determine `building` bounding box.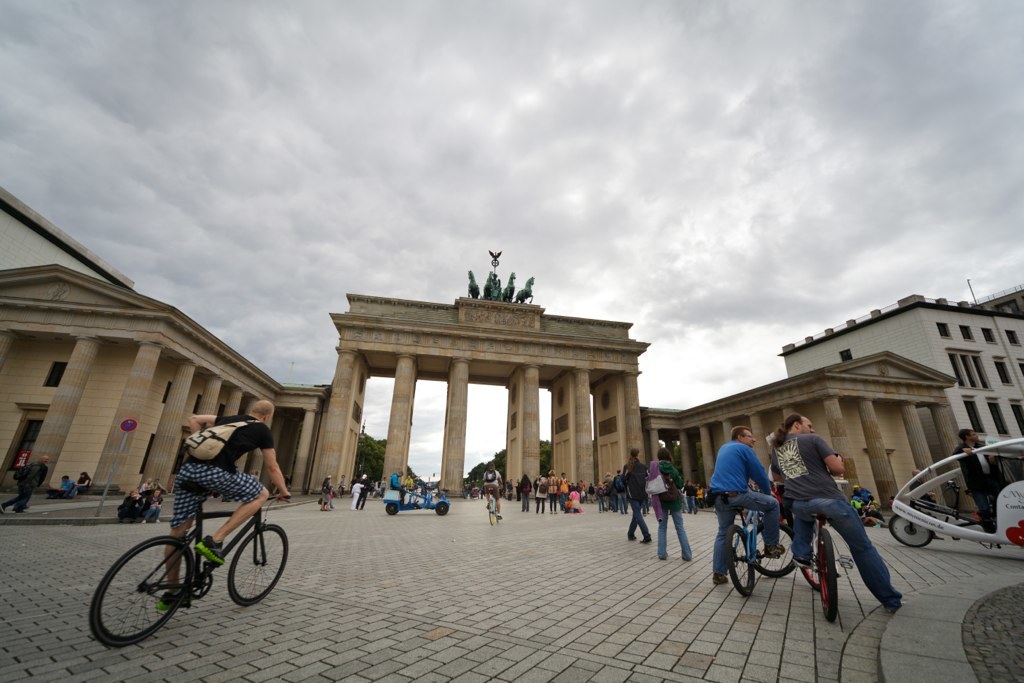
Determined: rect(968, 282, 1023, 317).
